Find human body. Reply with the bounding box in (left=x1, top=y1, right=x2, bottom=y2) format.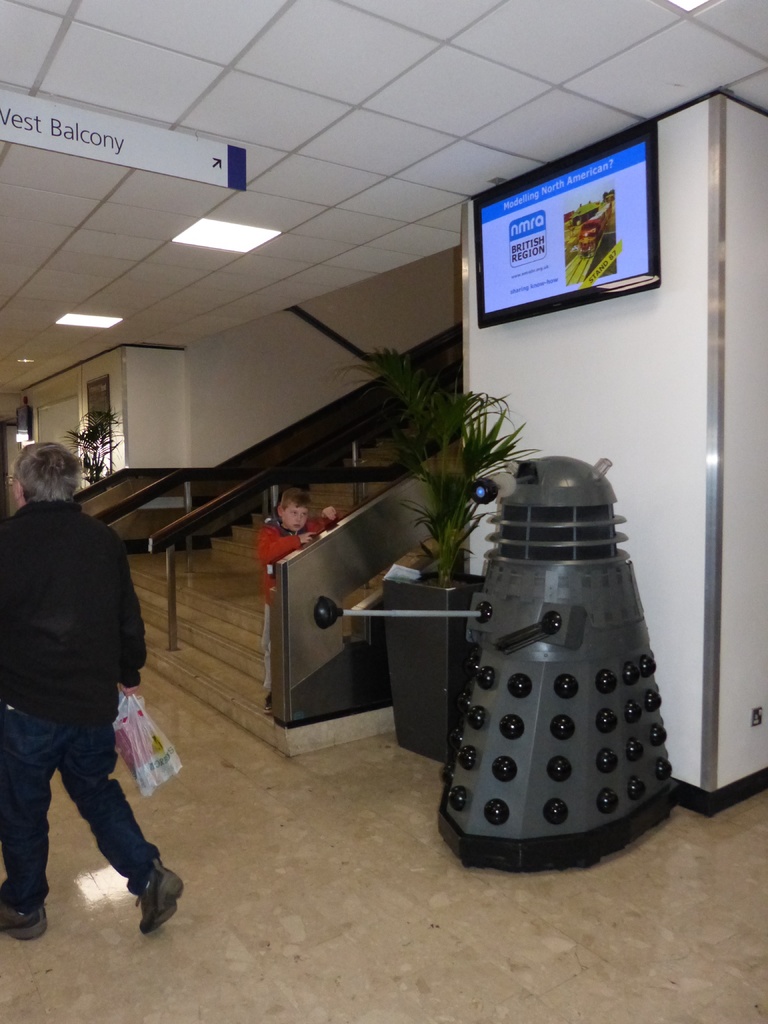
(left=262, top=482, right=342, bottom=719).
